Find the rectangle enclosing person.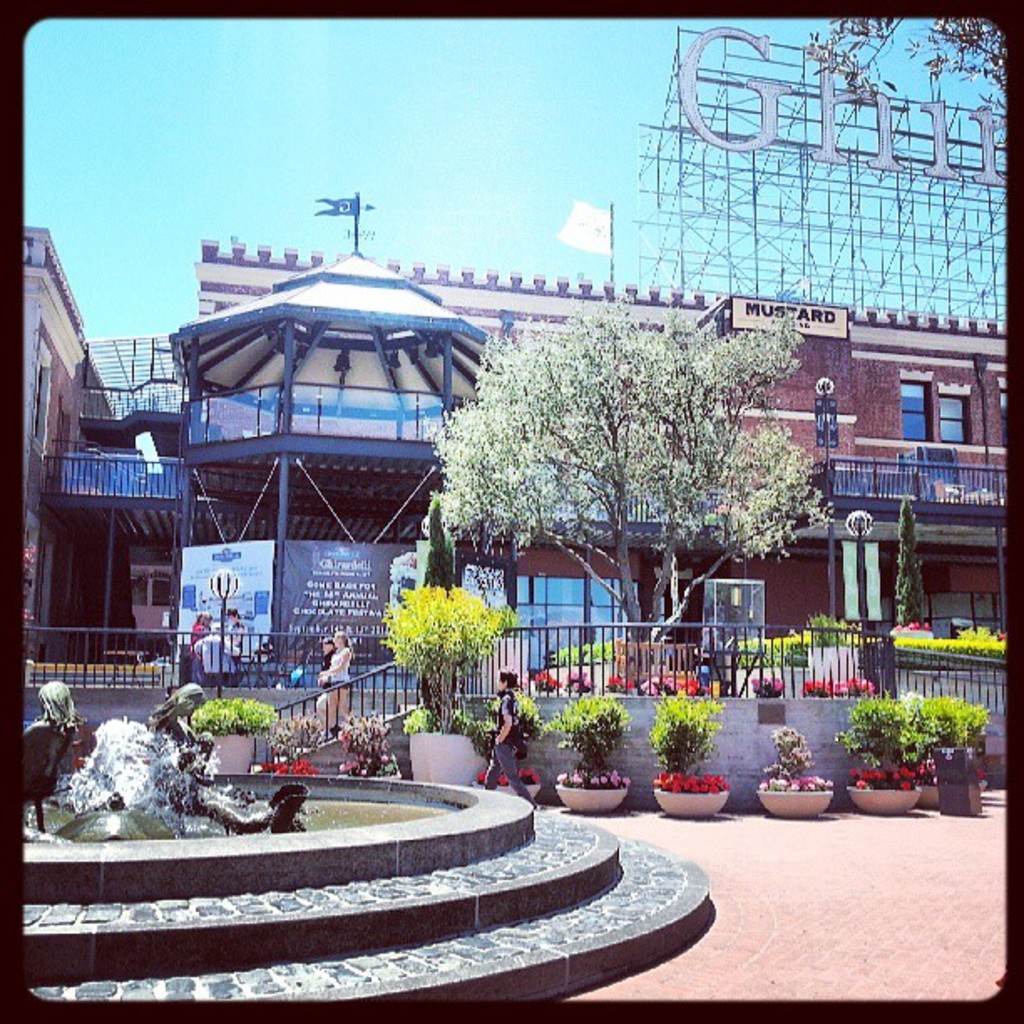
<region>320, 634, 356, 726</region>.
